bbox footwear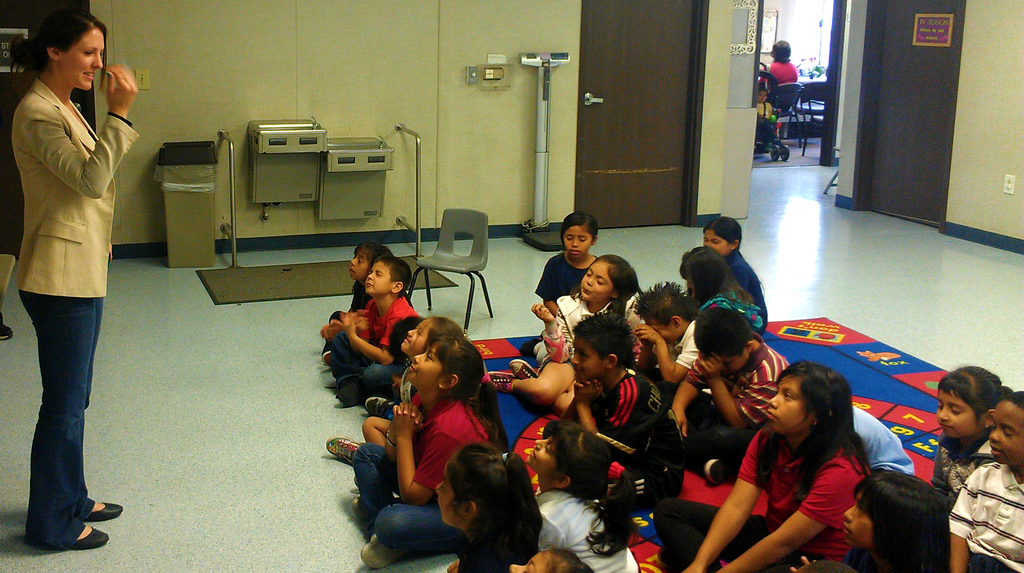
Rect(362, 541, 401, 570)
